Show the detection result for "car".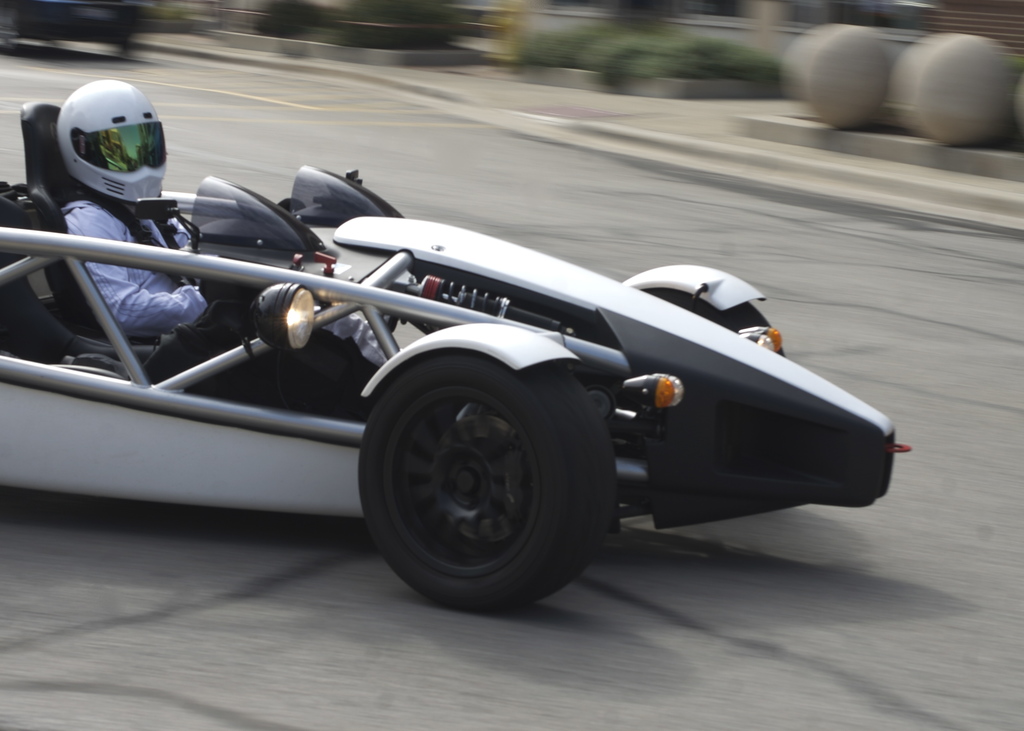
{"x1": 0, "y1": 103, "x2": 908, "y2": 623}.
